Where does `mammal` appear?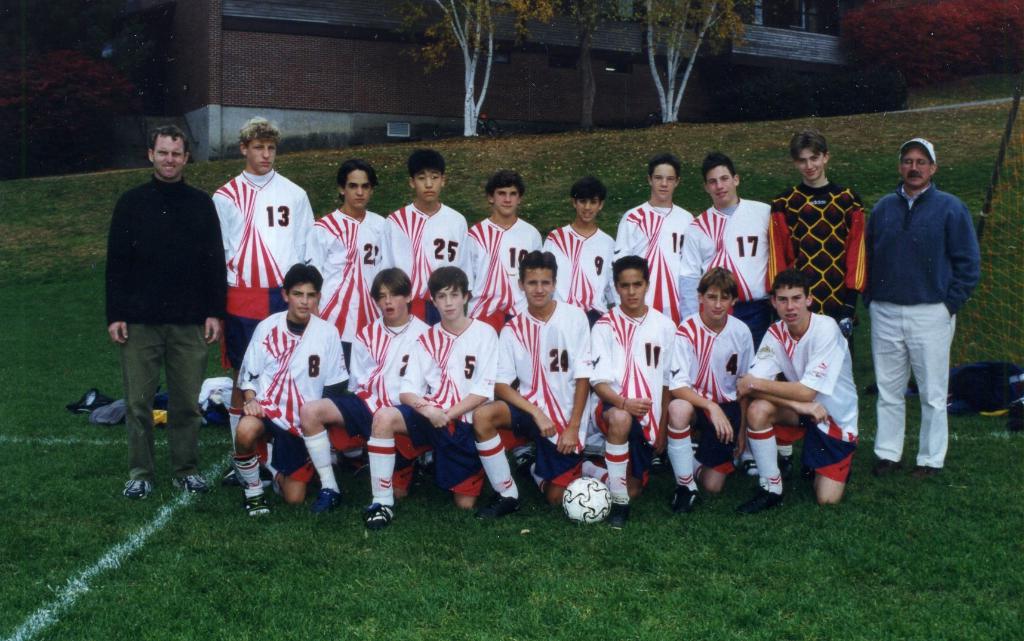
Appears at (612,154,694,324).
